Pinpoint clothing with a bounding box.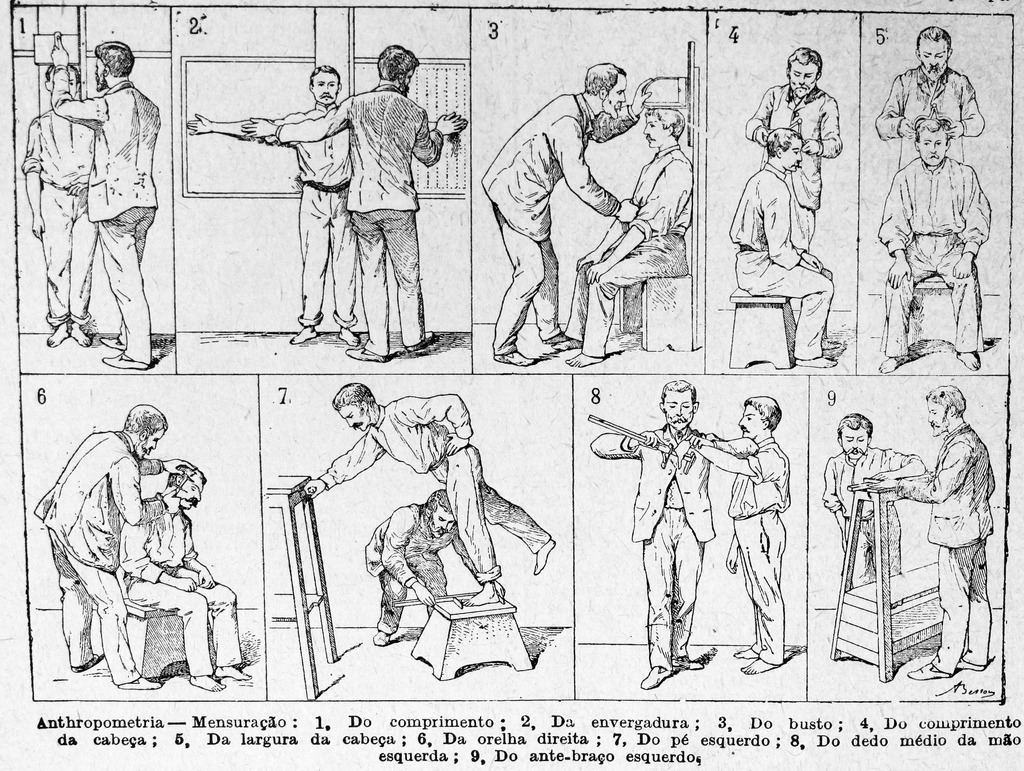
[113, 495, 255, 669].
